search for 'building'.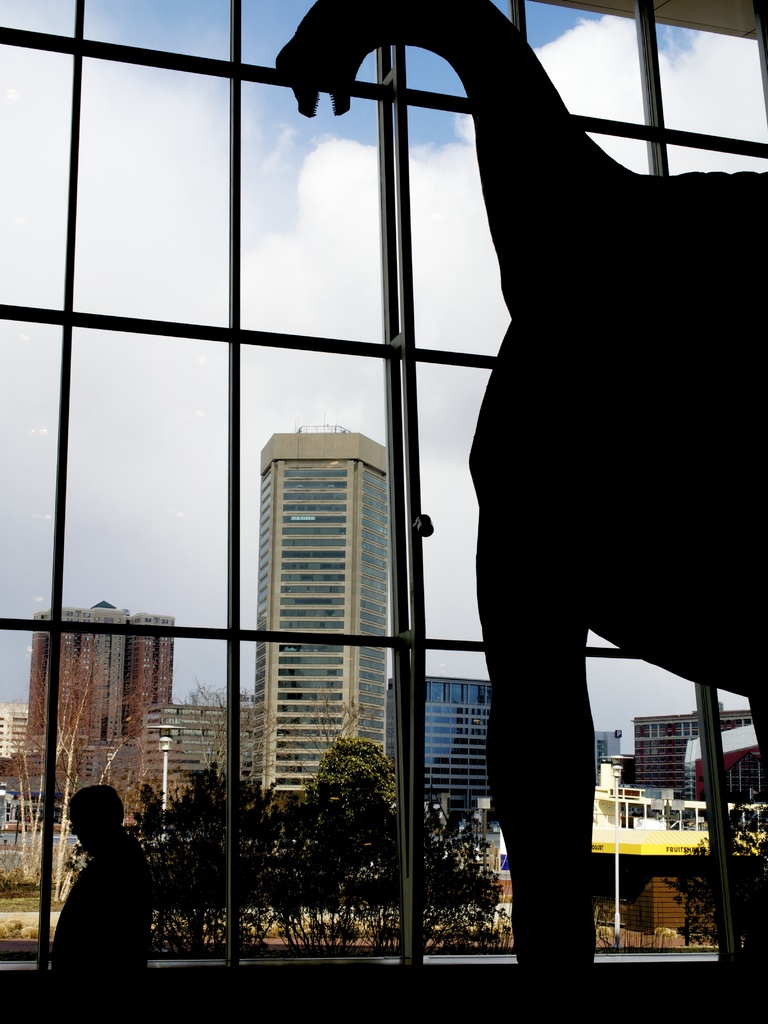
Found at 3/0/767/1023.
